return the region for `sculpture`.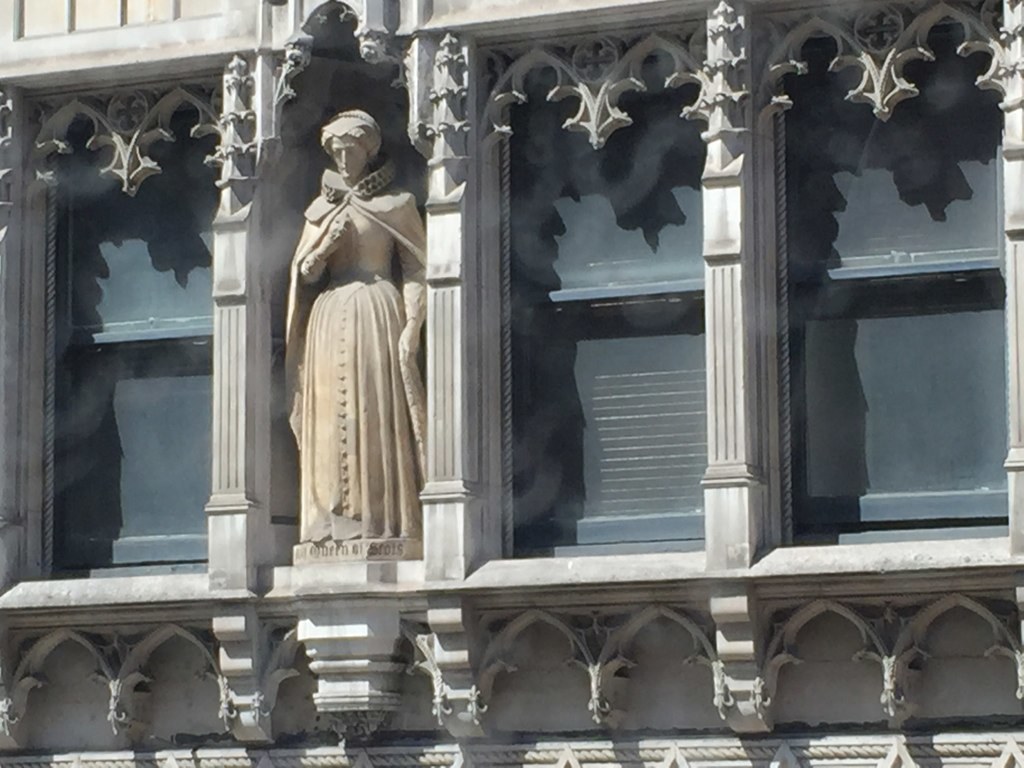
box=[284, 105, 434, 564].
